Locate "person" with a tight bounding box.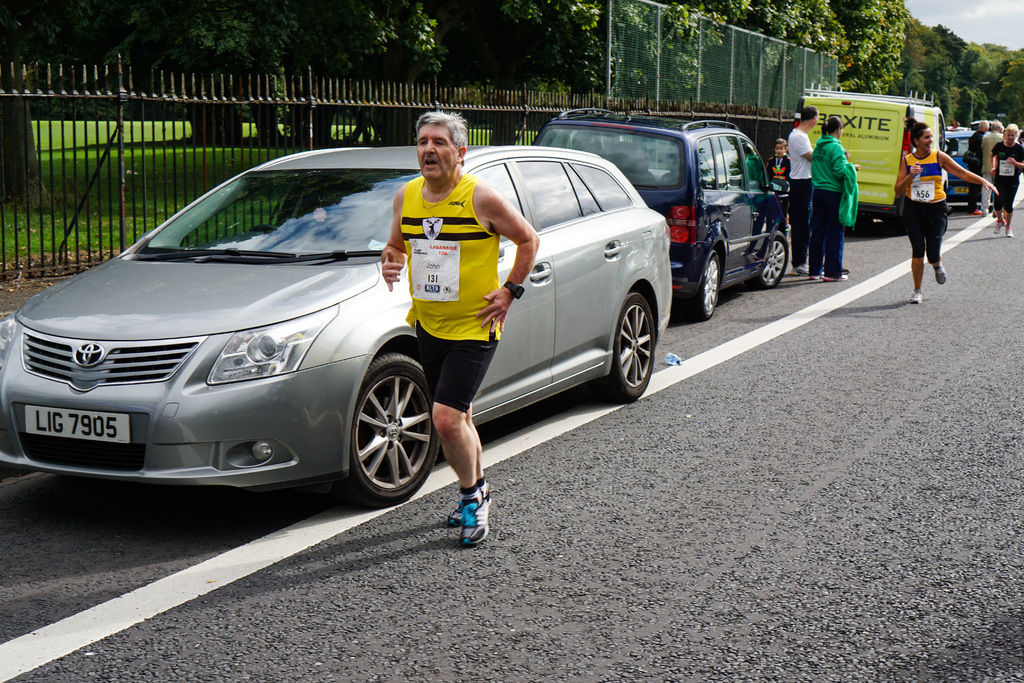
892,119,998,303.
